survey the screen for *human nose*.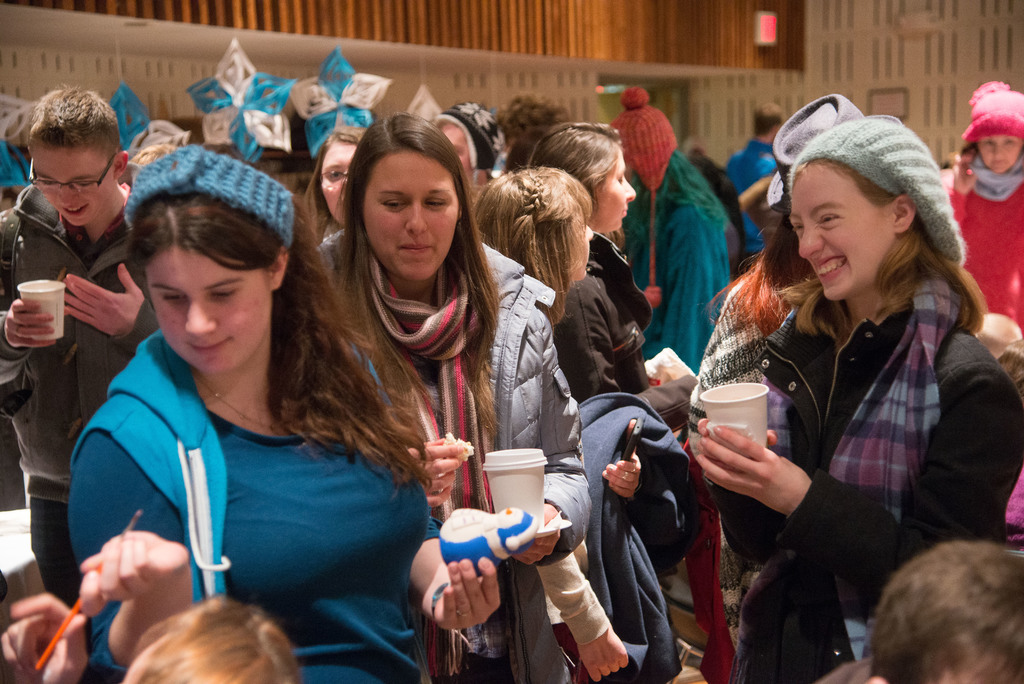
Survey found: bbox(184, 299, 217, 336).
